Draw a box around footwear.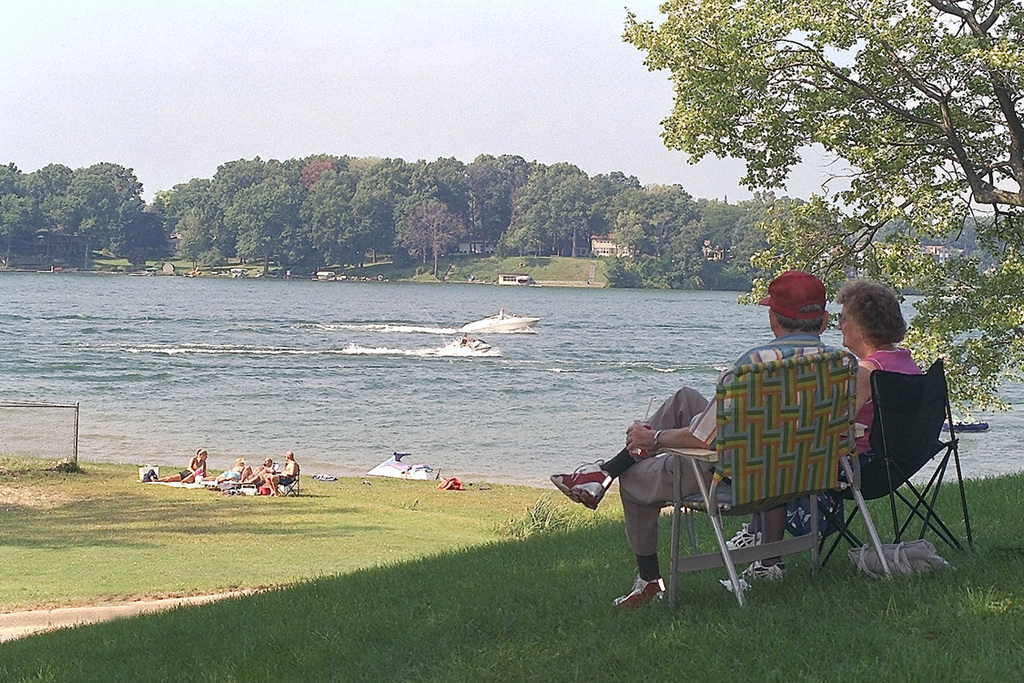
(x1=724, y1=556, x2=785, y2=597).
